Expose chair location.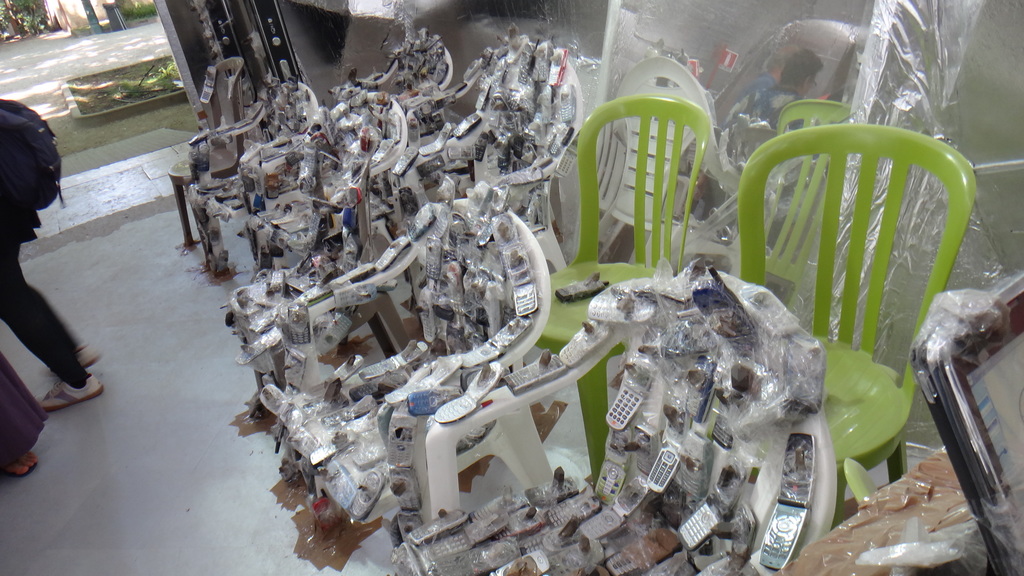
Exposed at bbox(334, 26, 455, 111).
